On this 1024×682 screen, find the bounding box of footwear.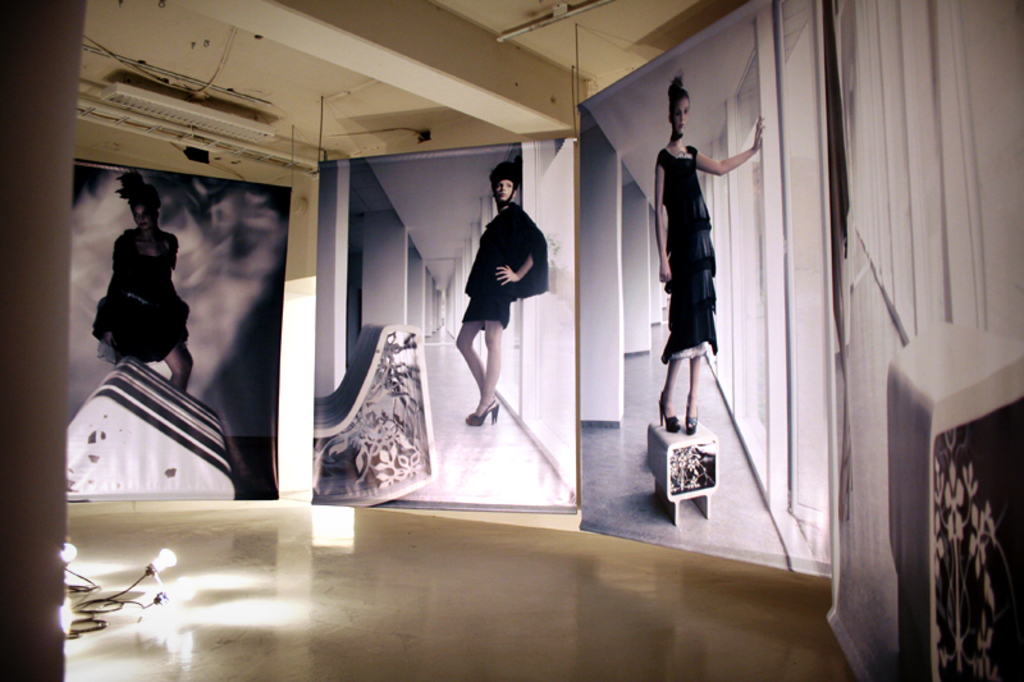
Bounding box: rect(655, 392, 677, 439).
